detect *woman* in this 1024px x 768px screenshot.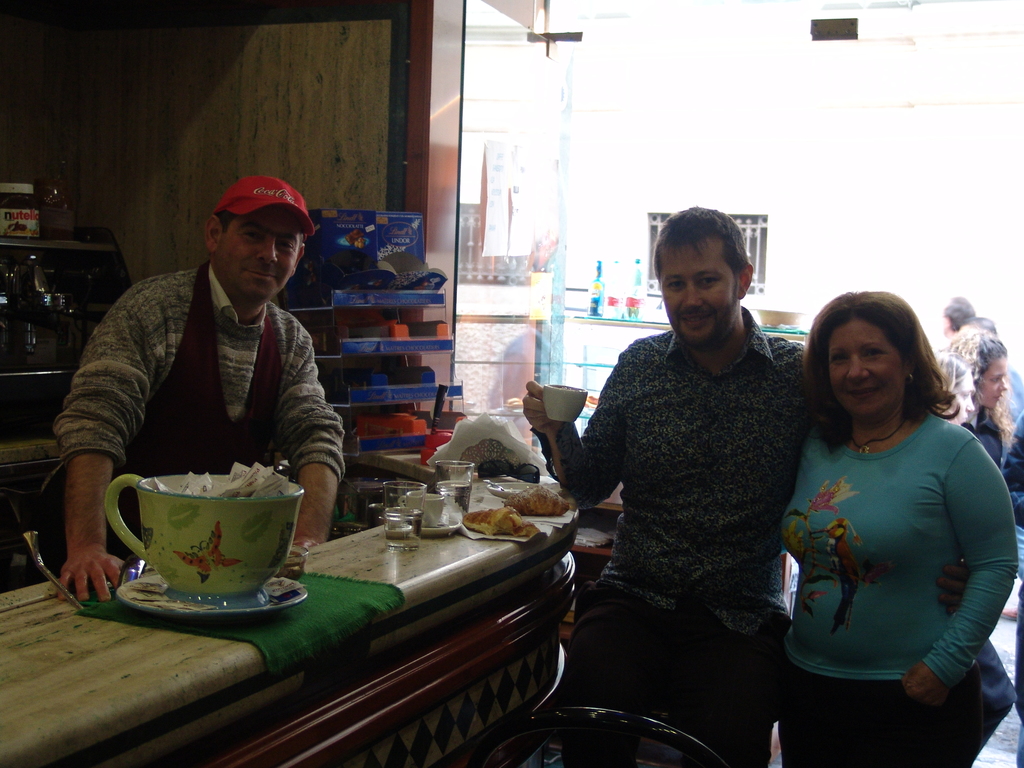
Detection: (927, 349, 981, 430).
